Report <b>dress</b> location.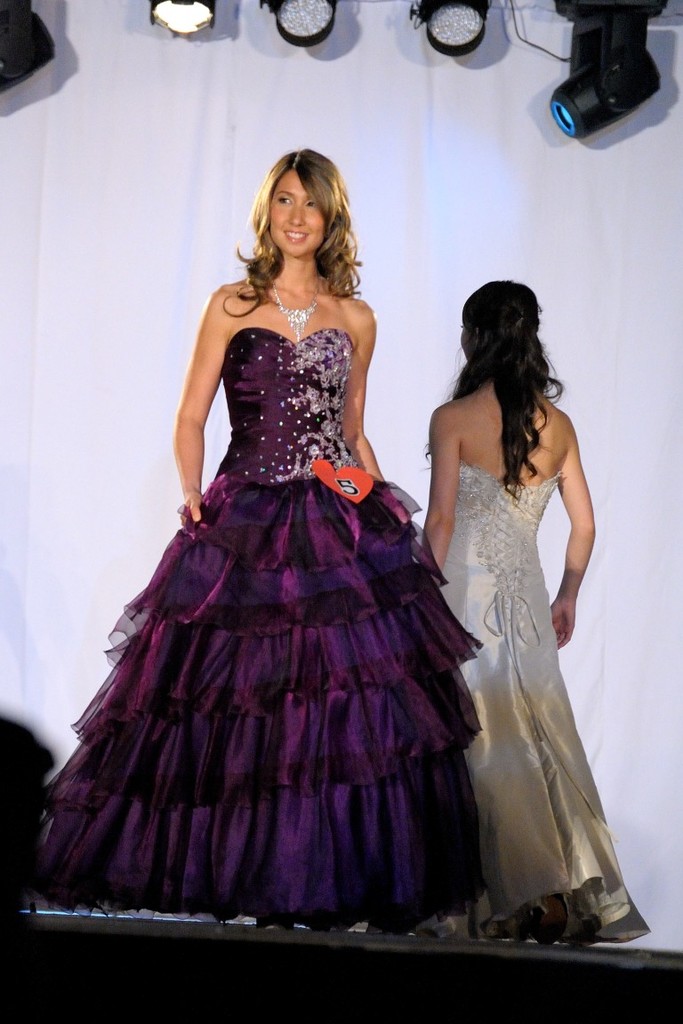
Report: {"x1": 434, "y1": 455, "x2": 652, "y2": 950}.
